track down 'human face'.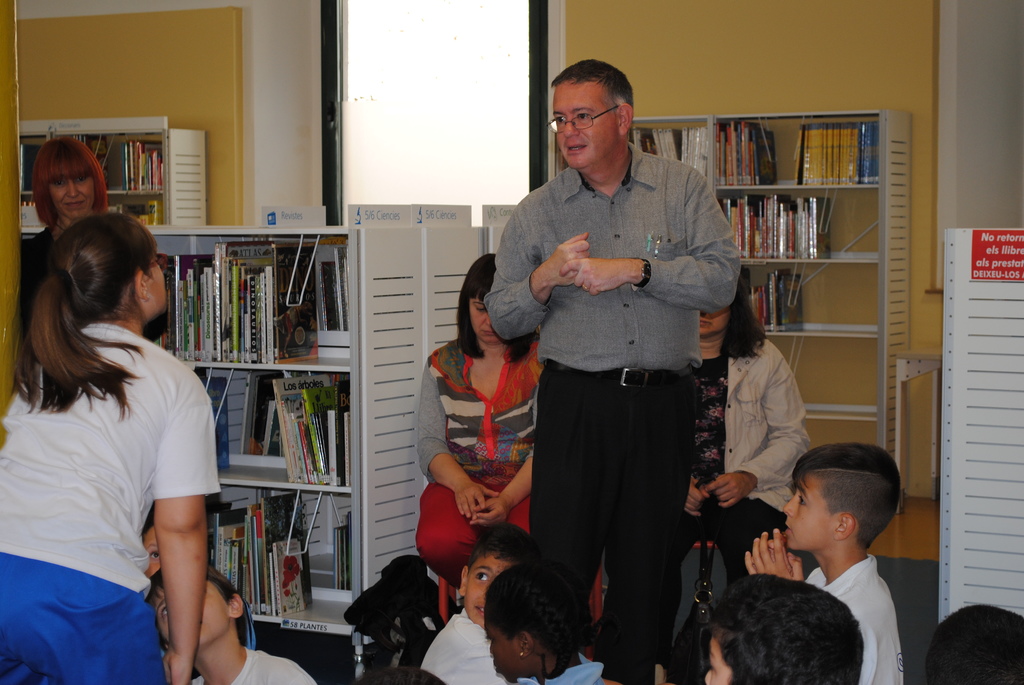
Tracked to (469, 292, 498, 343).
